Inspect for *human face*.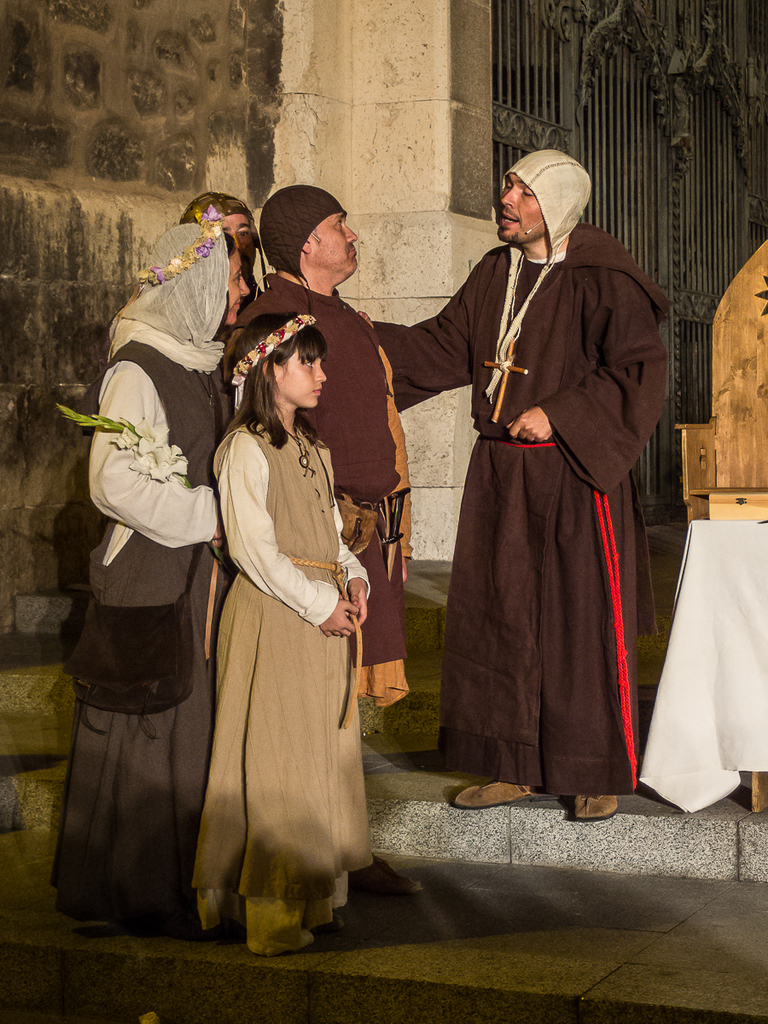
Inspection: left=494, top=175, right=547, bottom=242.
